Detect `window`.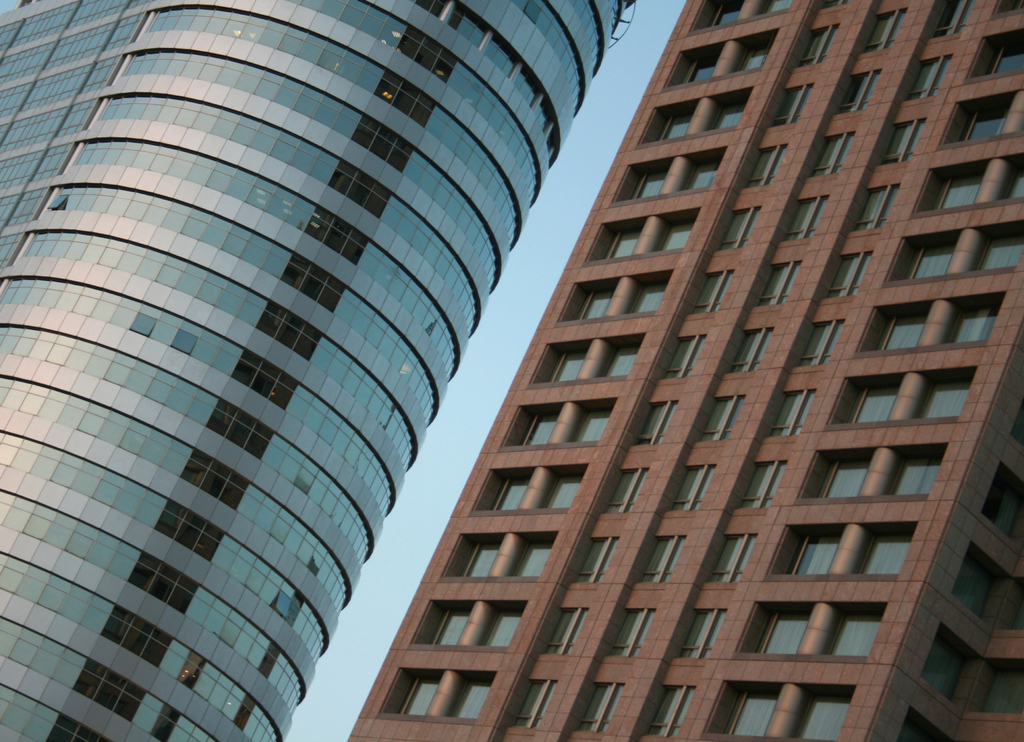
Detected at left=916, top=378, right=972, bottom=418.
